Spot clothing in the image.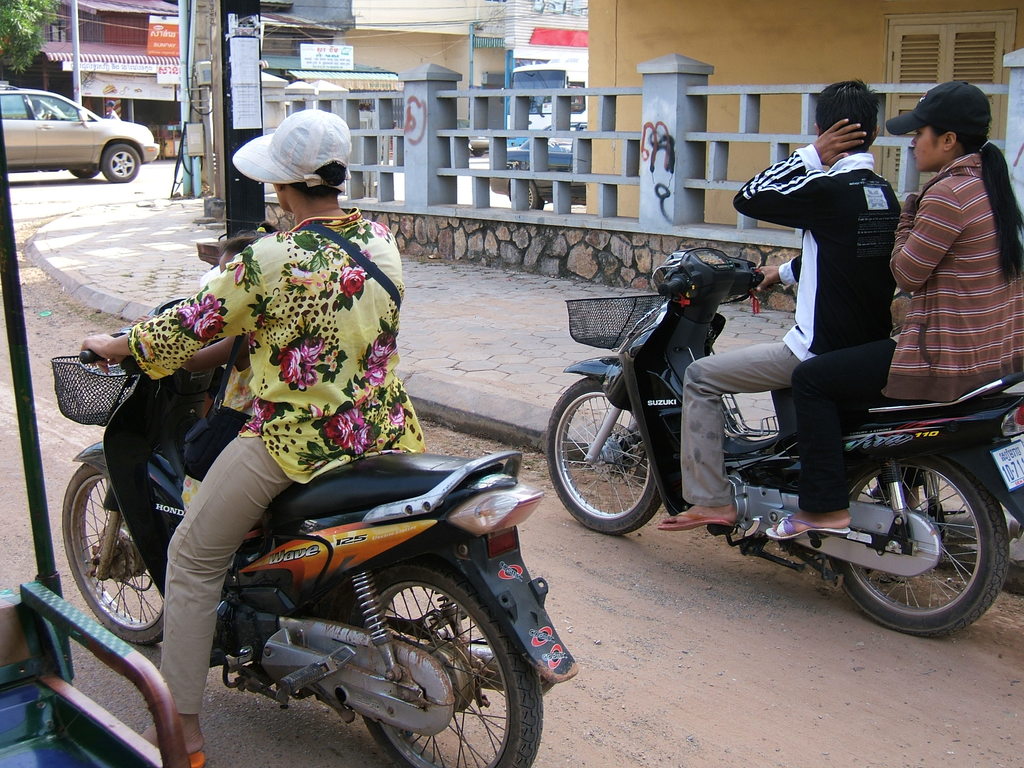
clothing found at 108 109 124 124.
